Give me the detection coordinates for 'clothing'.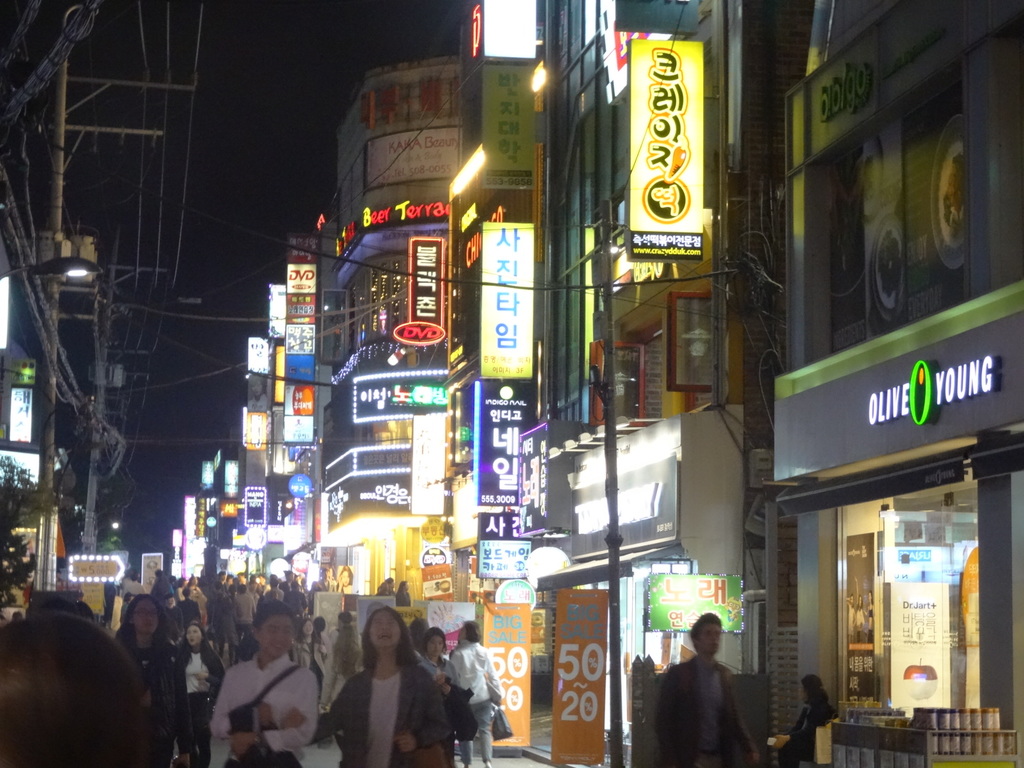
{"x1": 863, "y1": 604, "x2": 875, "y2": 643}.
